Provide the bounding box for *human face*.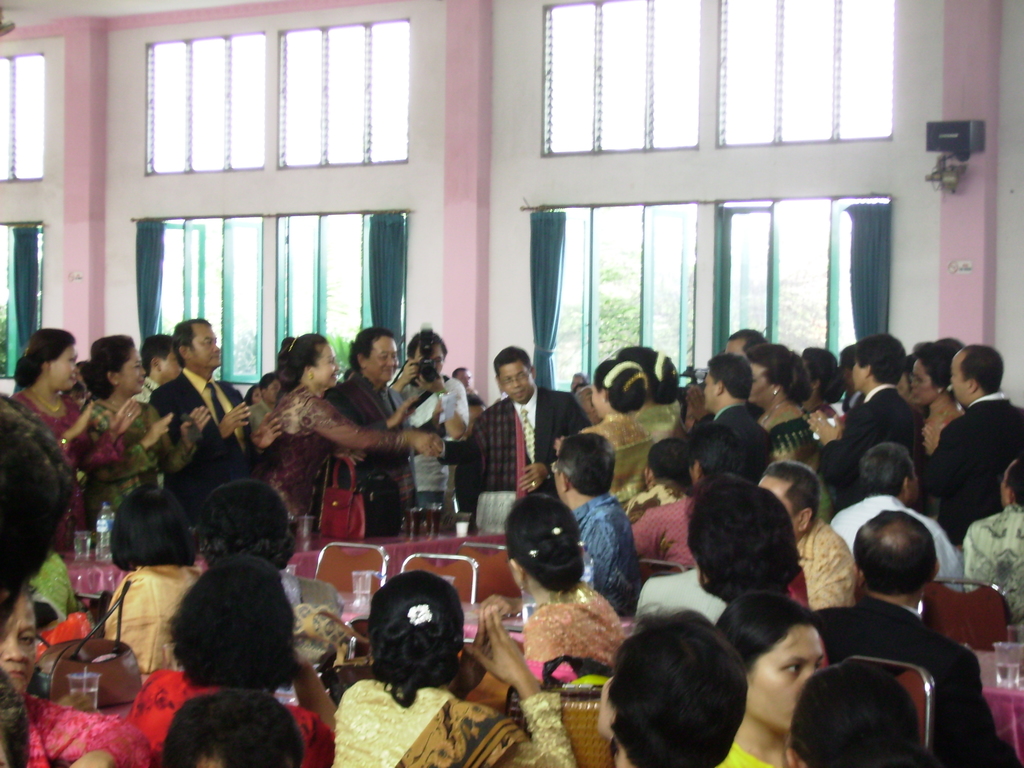
locate(368, 341, 400, 381).
